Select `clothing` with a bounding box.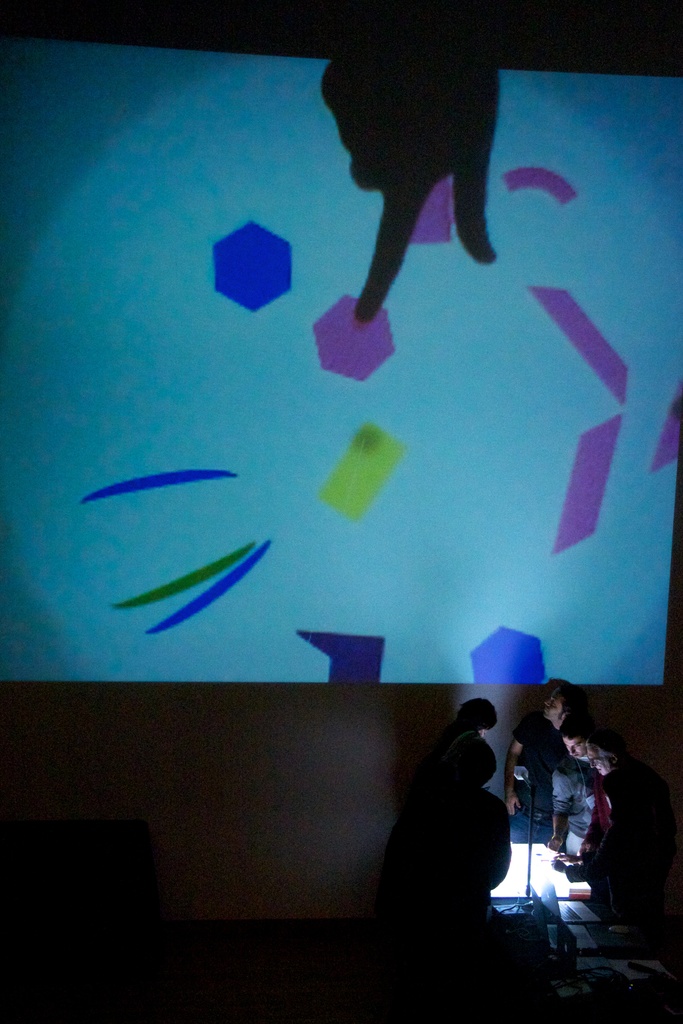
bbox=[508, 714, 573, 840].
